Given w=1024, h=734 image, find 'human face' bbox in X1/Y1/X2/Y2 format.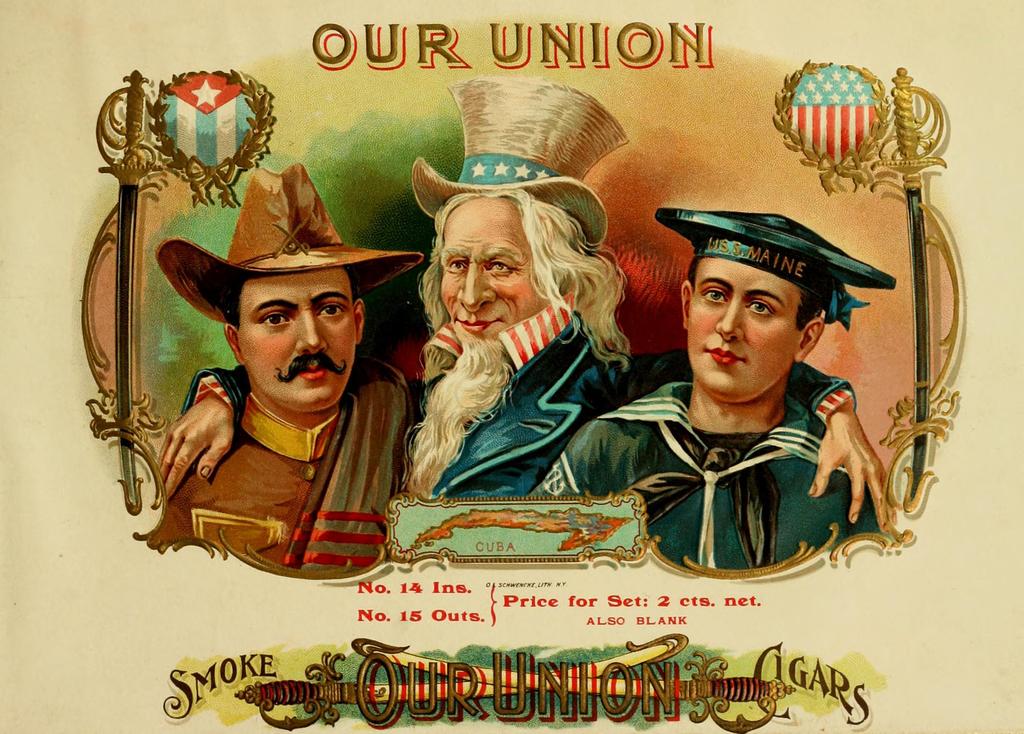
240/281/353/413.
